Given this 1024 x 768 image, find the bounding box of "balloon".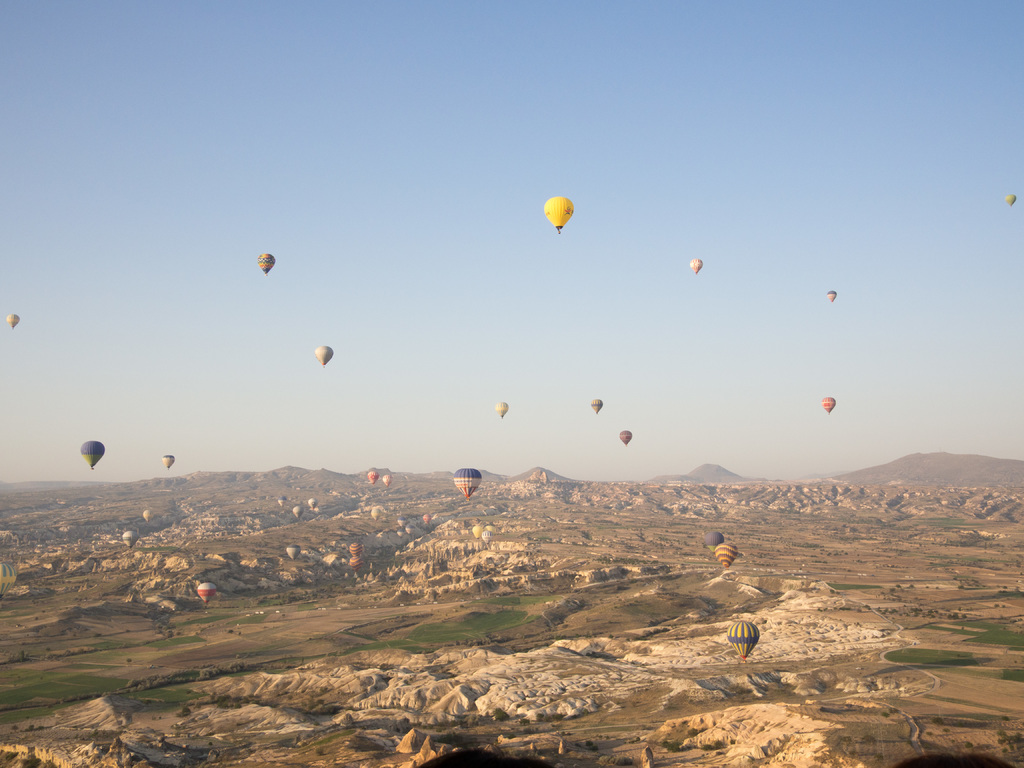
box=[689, 257, 705, 276].
